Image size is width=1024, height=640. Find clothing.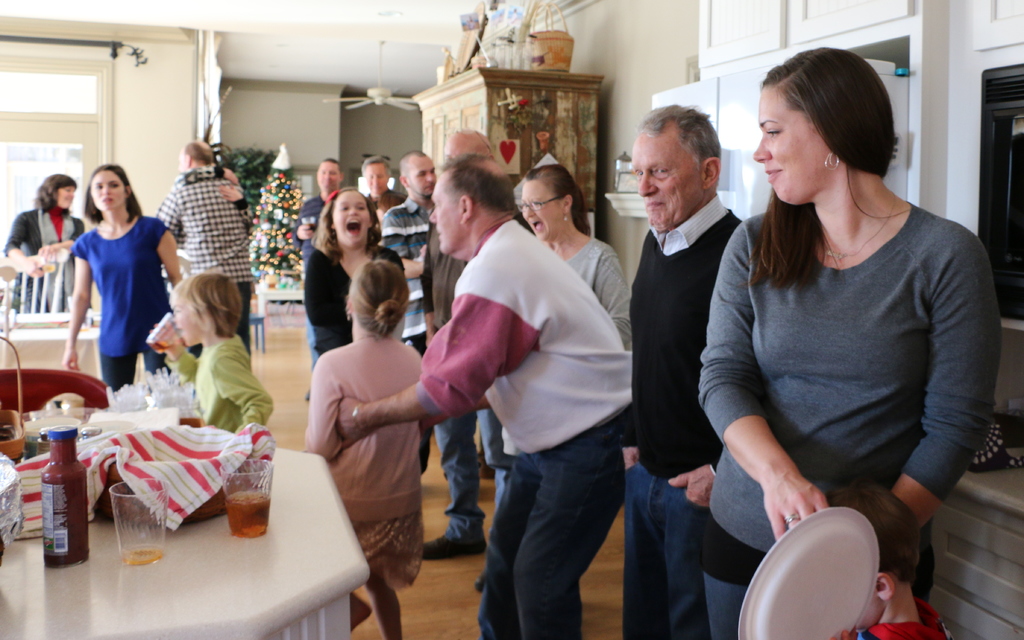
box(623, 193, 742, 639).
